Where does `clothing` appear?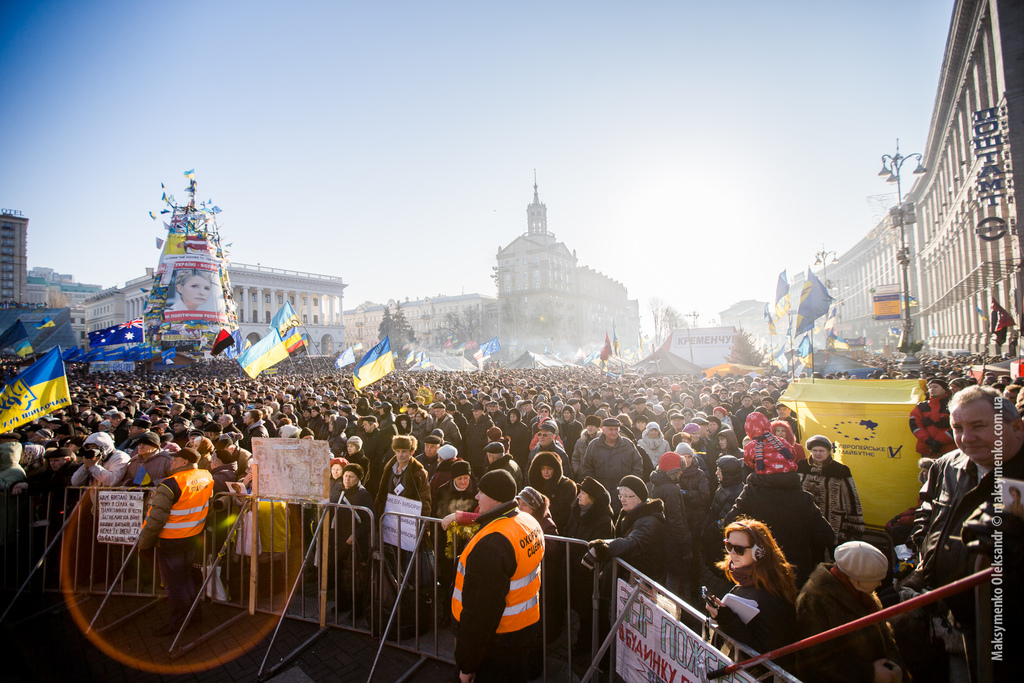
Appears at [x1=122, y1=428, x2=148, y2=449].
